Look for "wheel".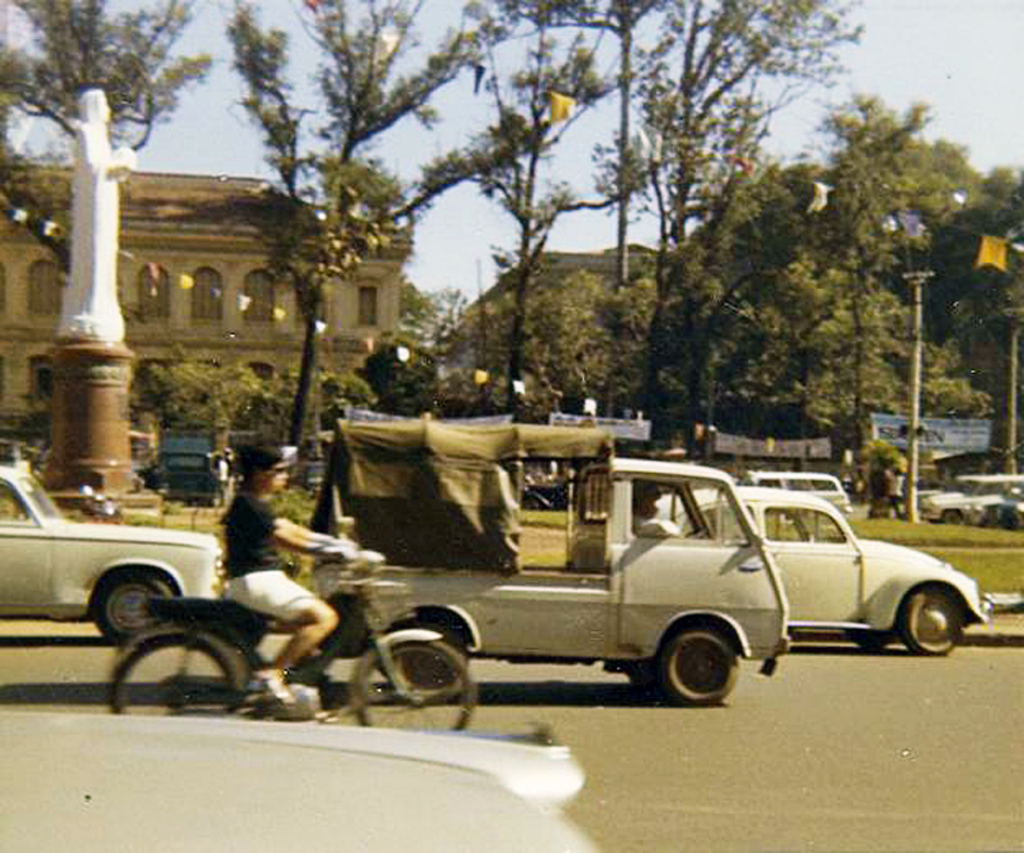
Found: box(691, 528, 712, 540).
